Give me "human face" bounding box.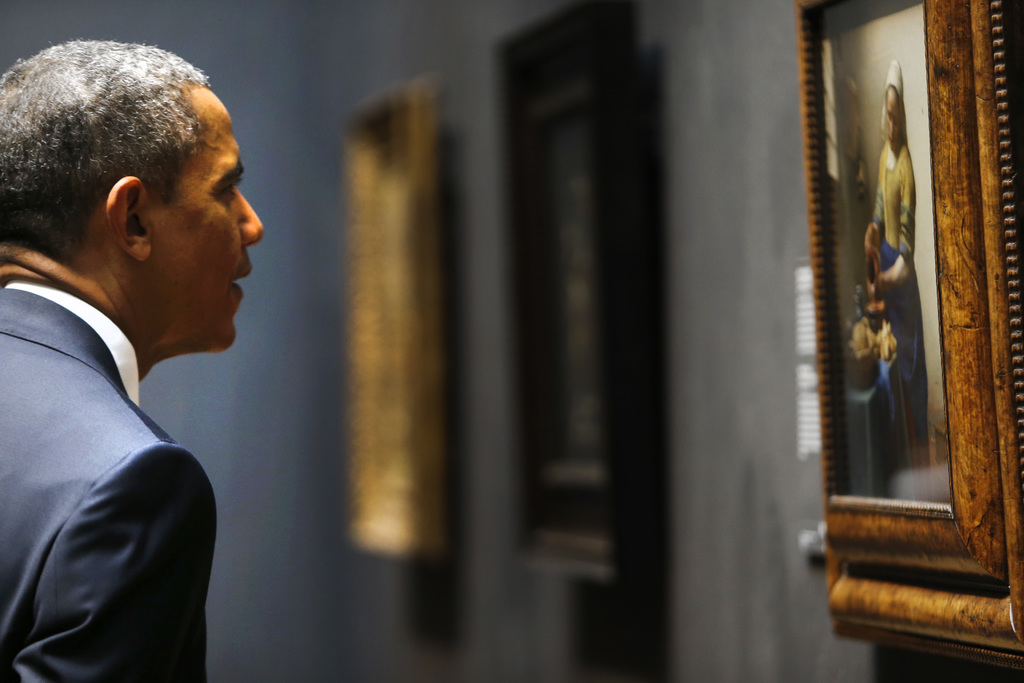
BBox(884, 85, 902, 149).
